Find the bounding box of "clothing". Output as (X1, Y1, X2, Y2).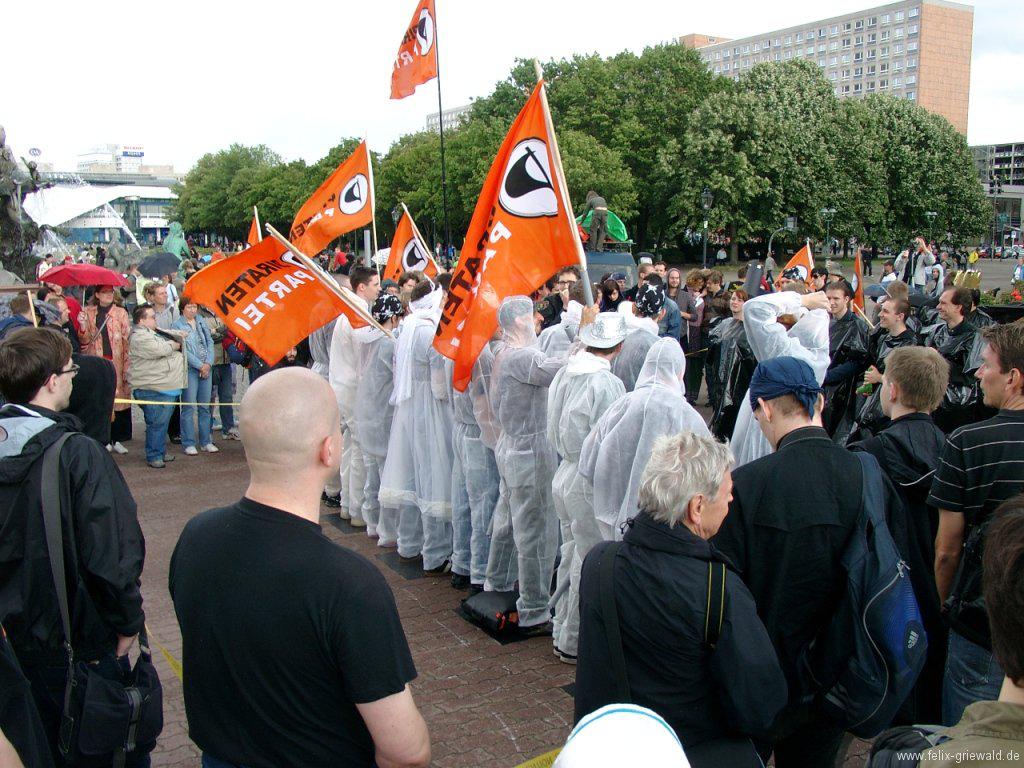
(145, 436, 416, 767).
